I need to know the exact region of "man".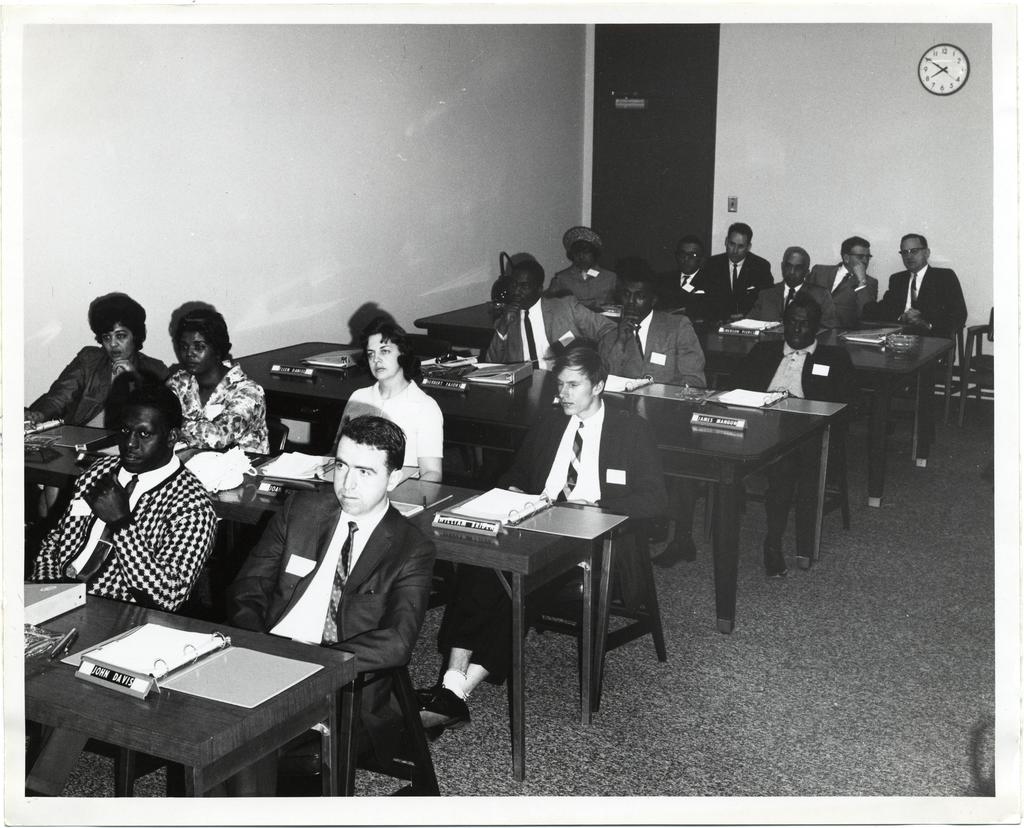
Region: BBox(712, 222, 770, 315).
